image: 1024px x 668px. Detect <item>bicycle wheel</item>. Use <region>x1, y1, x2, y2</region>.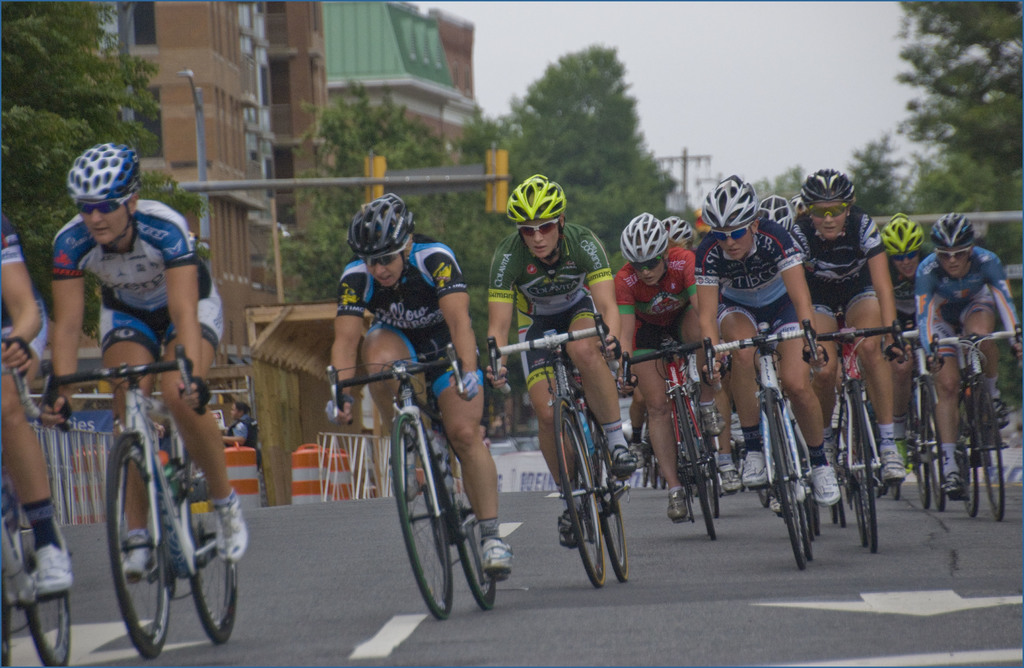
<region>909, 447, 927, 512</region>.
